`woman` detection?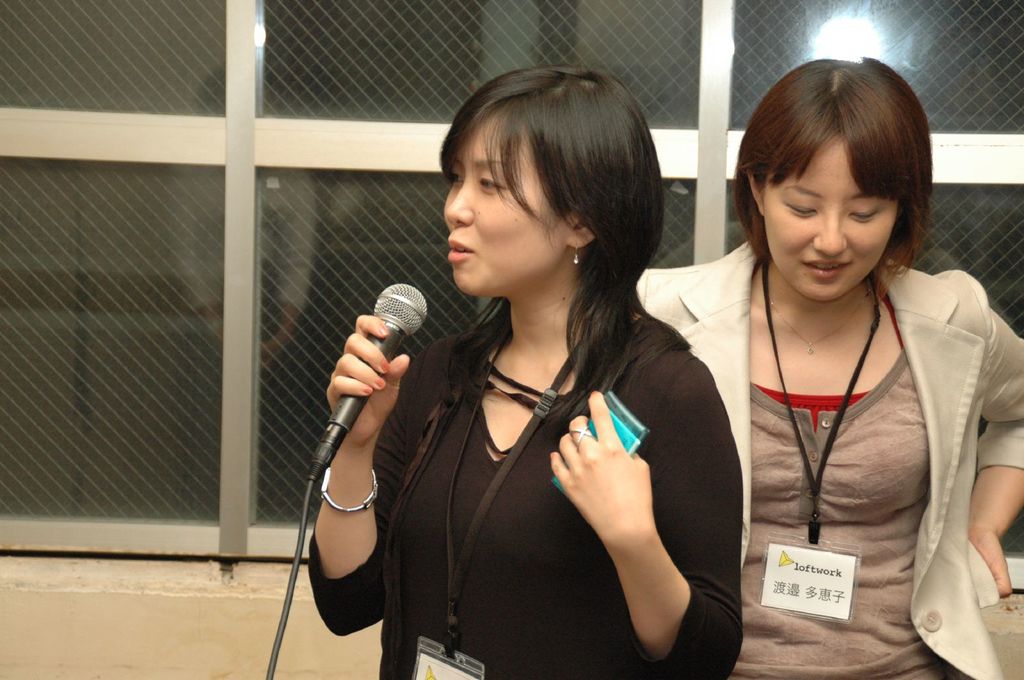
[left=351, top=85, right=733, bottom=672]
